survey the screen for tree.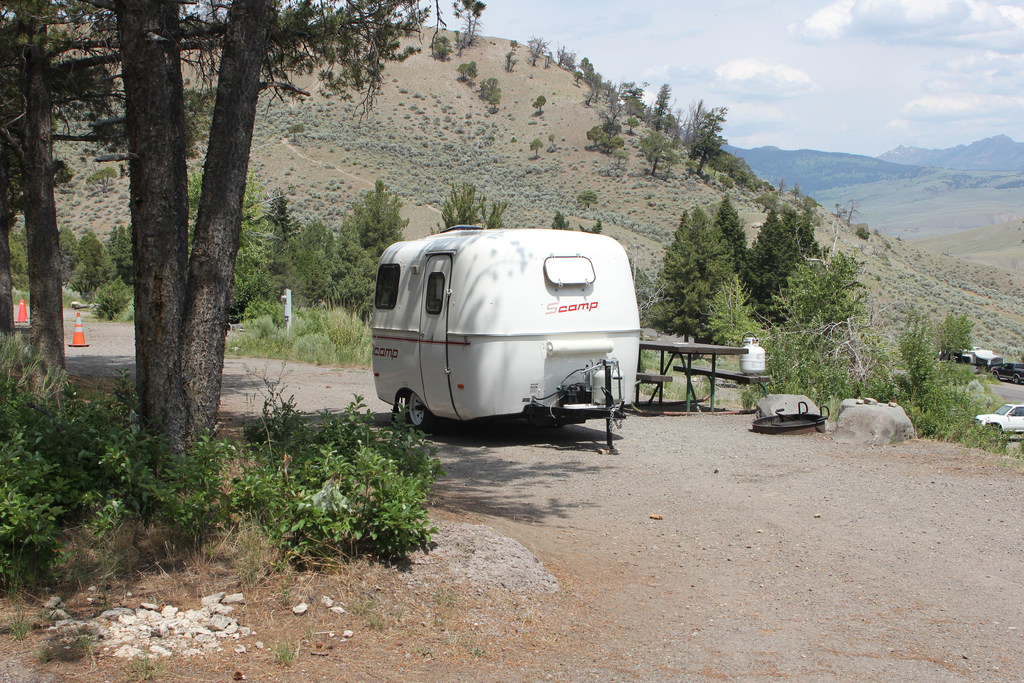
Survey found: (x1=476, y1=76, x2=504, y2=110).
